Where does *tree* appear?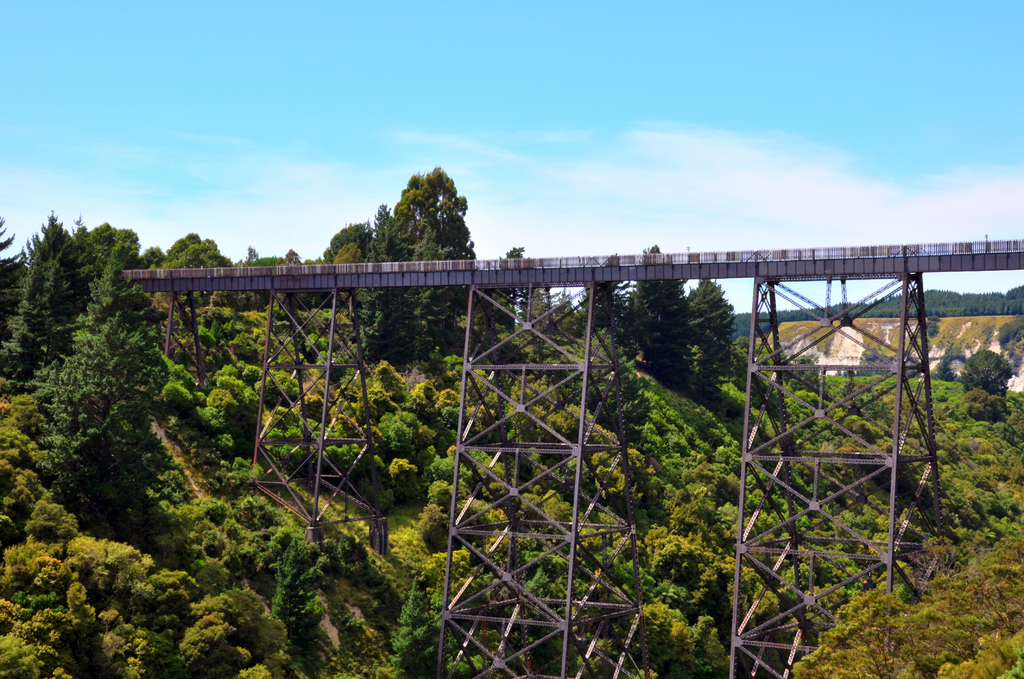
Appears at bbox=(13, 197, 209, 571).
